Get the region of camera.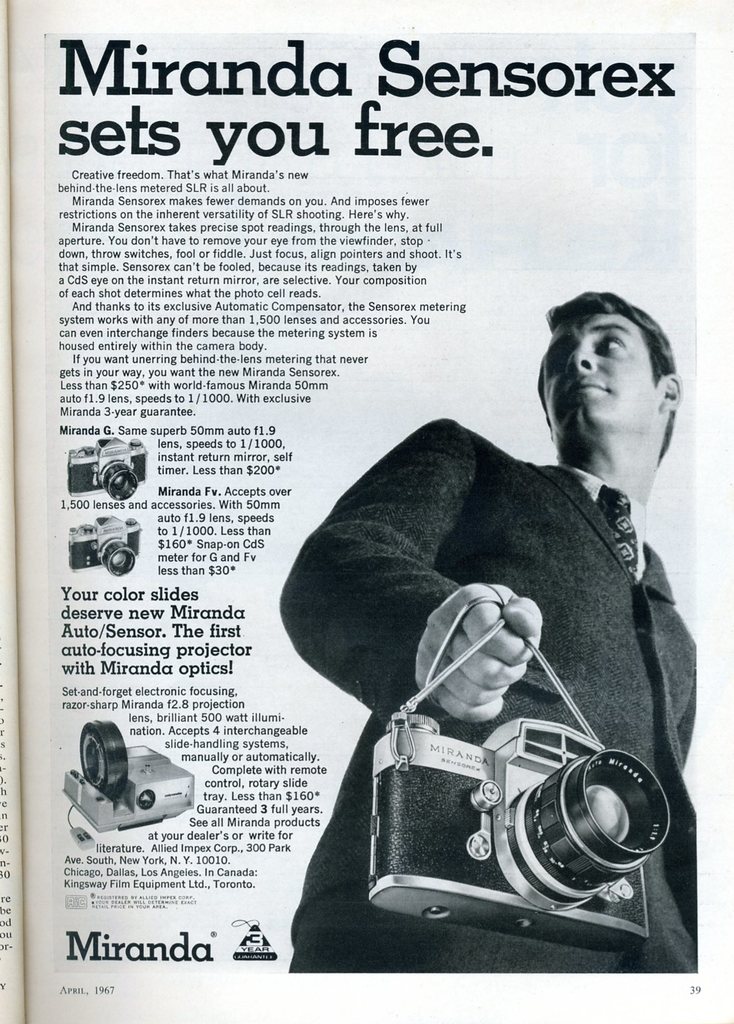
63,515,147,568.
